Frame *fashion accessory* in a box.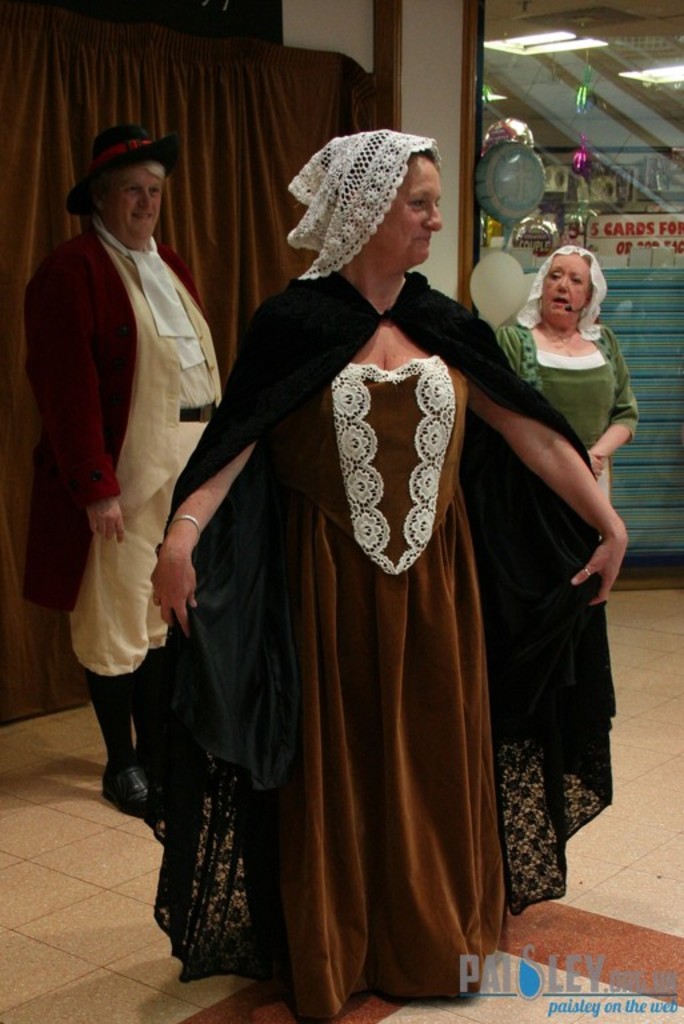
bbox=(580, 564, 595, 580).
